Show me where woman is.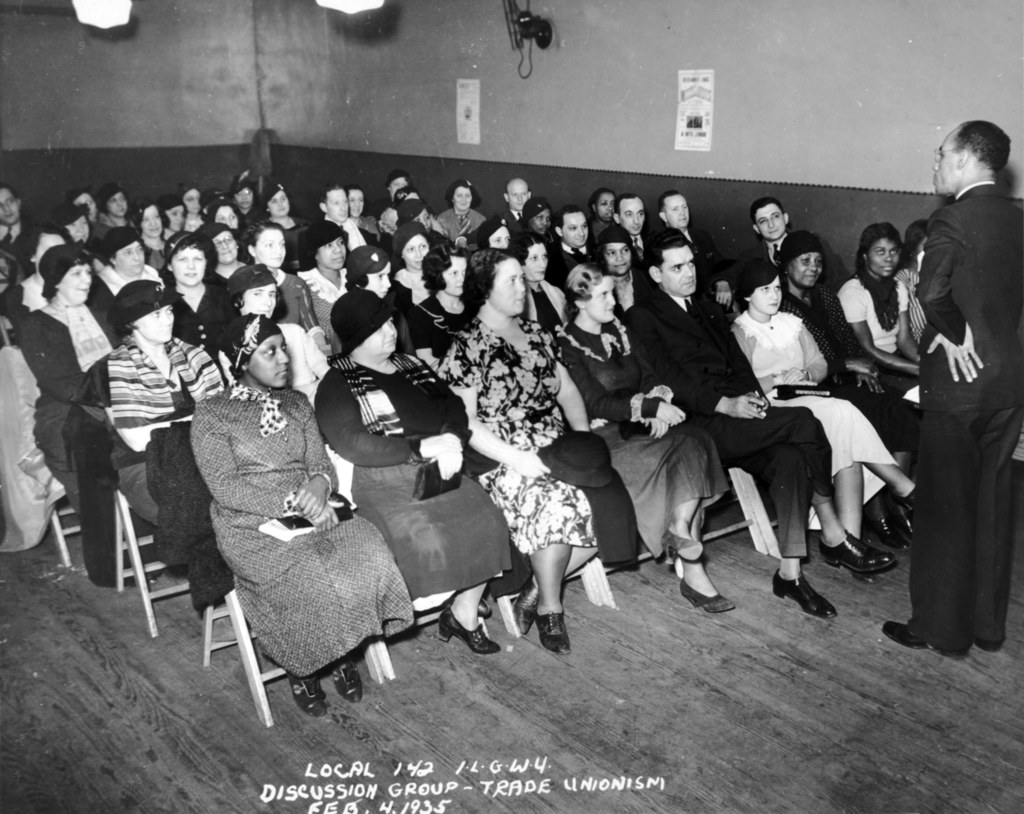
woman is at region(735, 255, 915, 587).
